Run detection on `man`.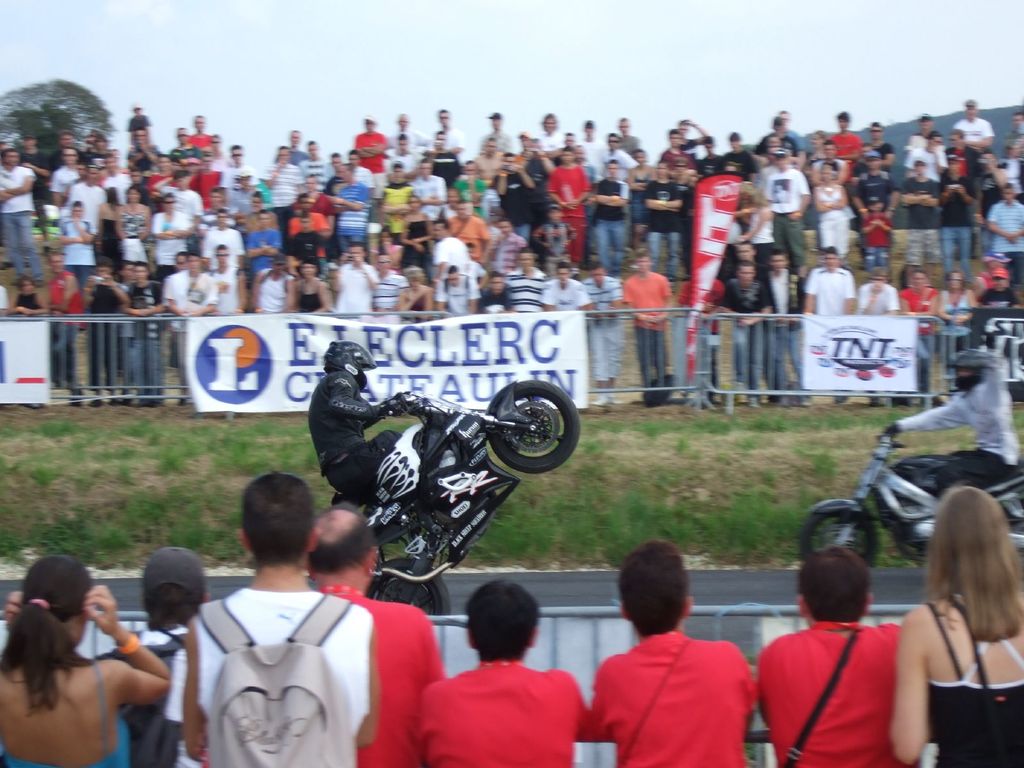
Result: rect(305, 501, 447, 767).
